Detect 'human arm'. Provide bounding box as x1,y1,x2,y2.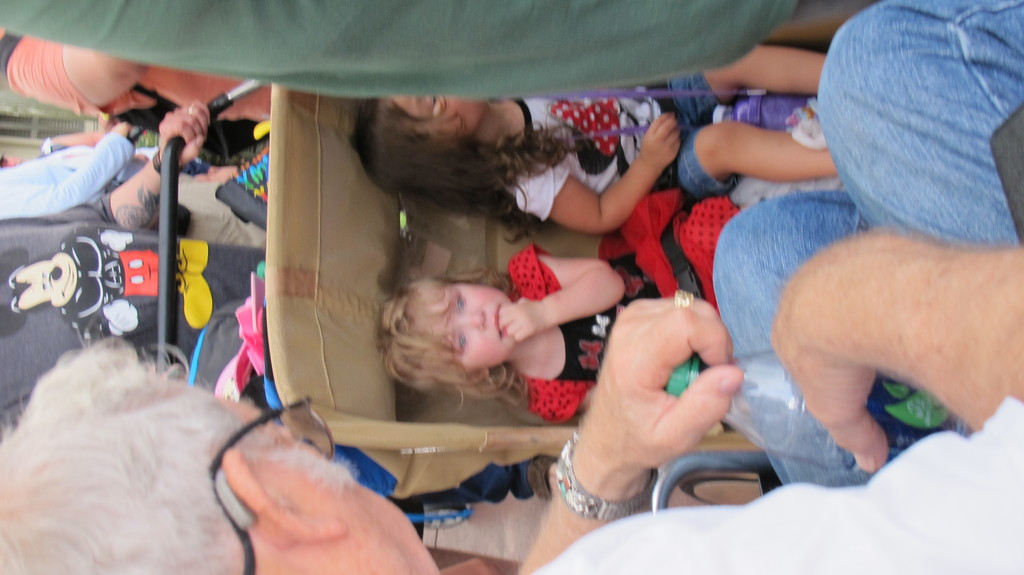
0,97,209,226.
